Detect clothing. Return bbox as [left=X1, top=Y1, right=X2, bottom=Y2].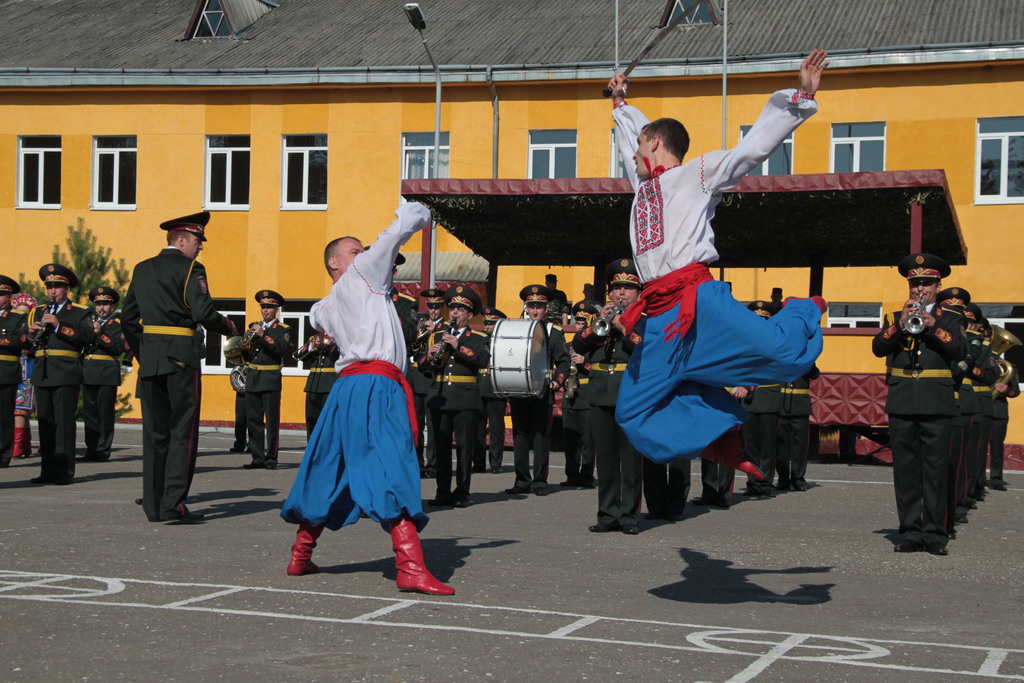
[left=610, top=89, right=825, bottom=466].
